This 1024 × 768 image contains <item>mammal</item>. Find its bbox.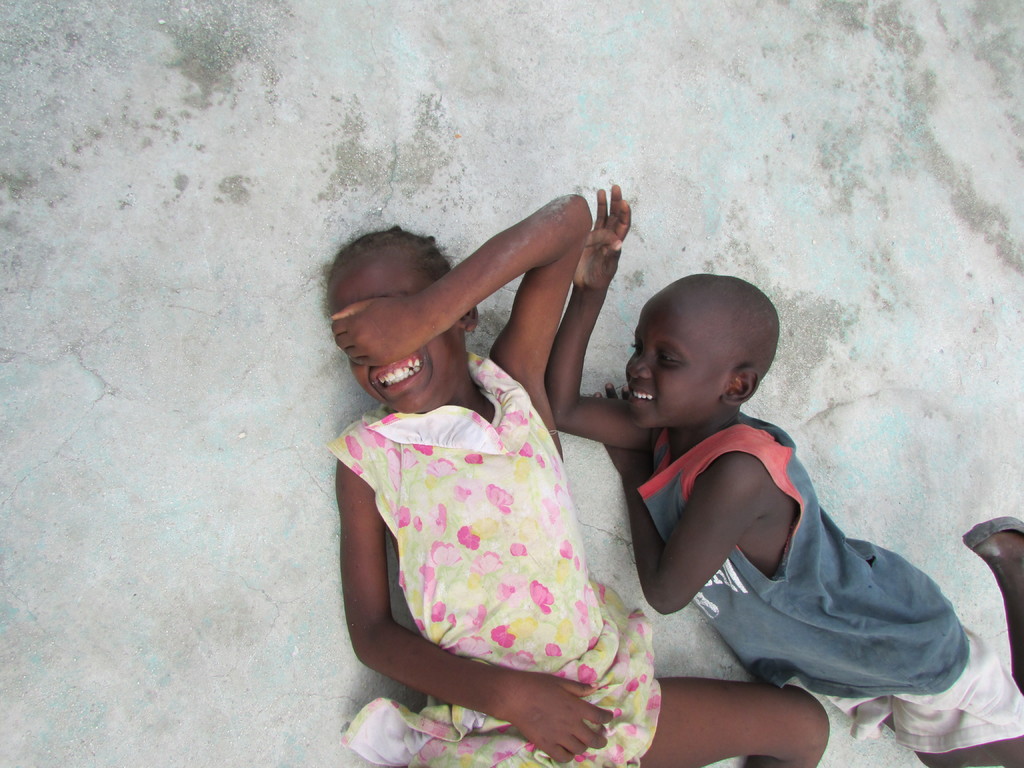
pyautogui.locateOnScreen(343, 196, 830, 767).
